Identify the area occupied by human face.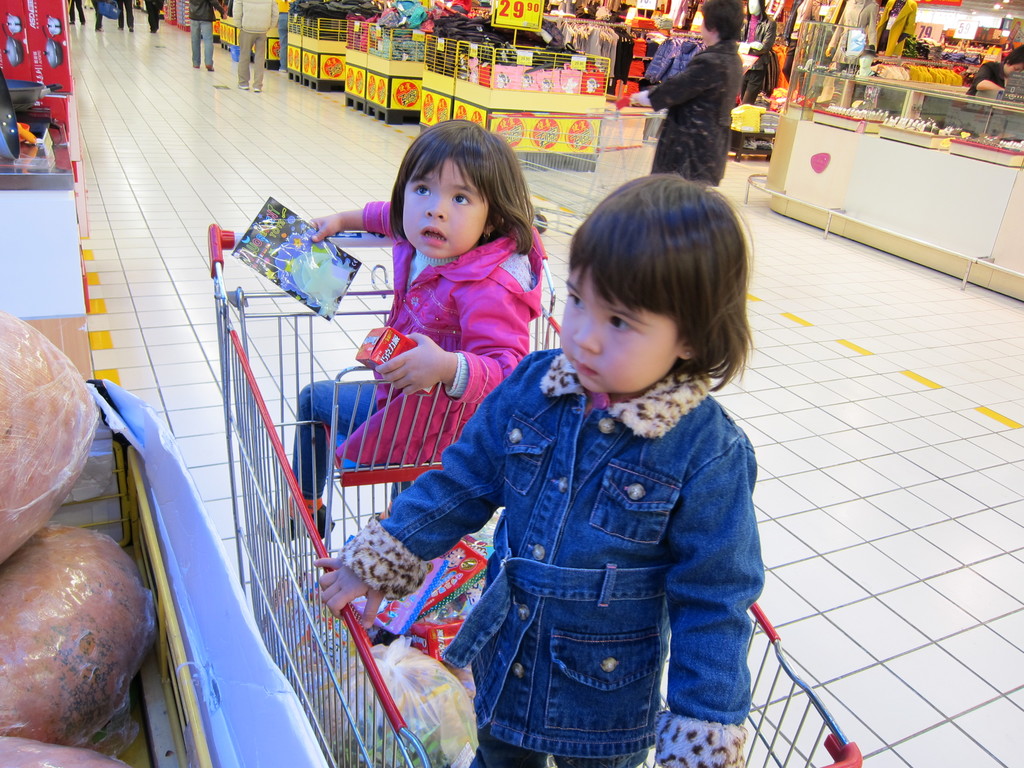
Area: box(395, 148, 495, 262).
